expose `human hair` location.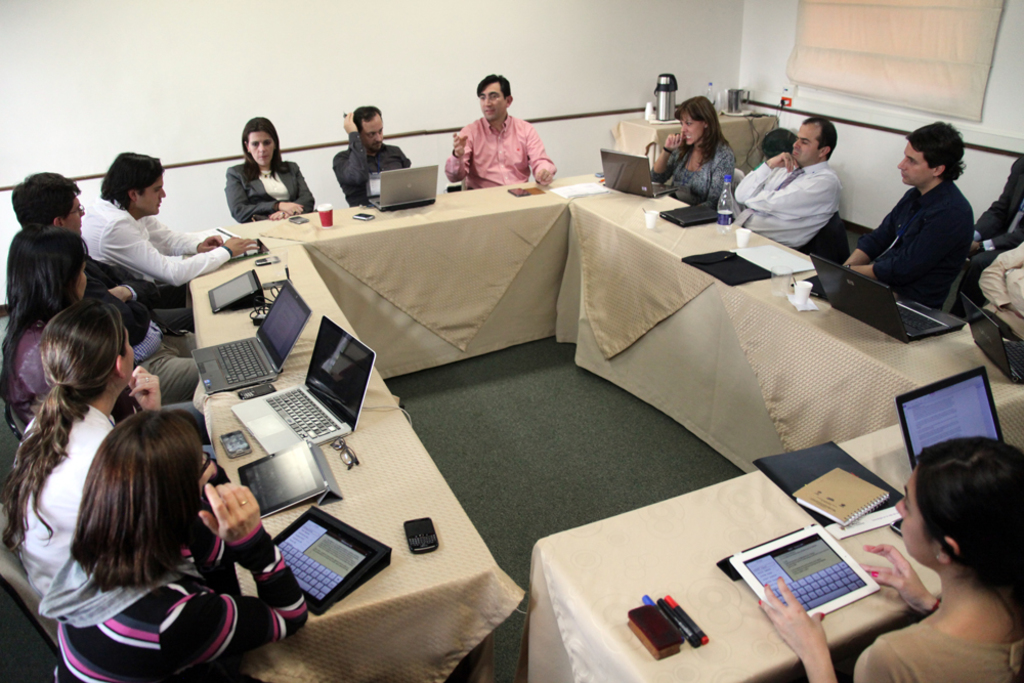
Exposed at (8,171,83,227).
